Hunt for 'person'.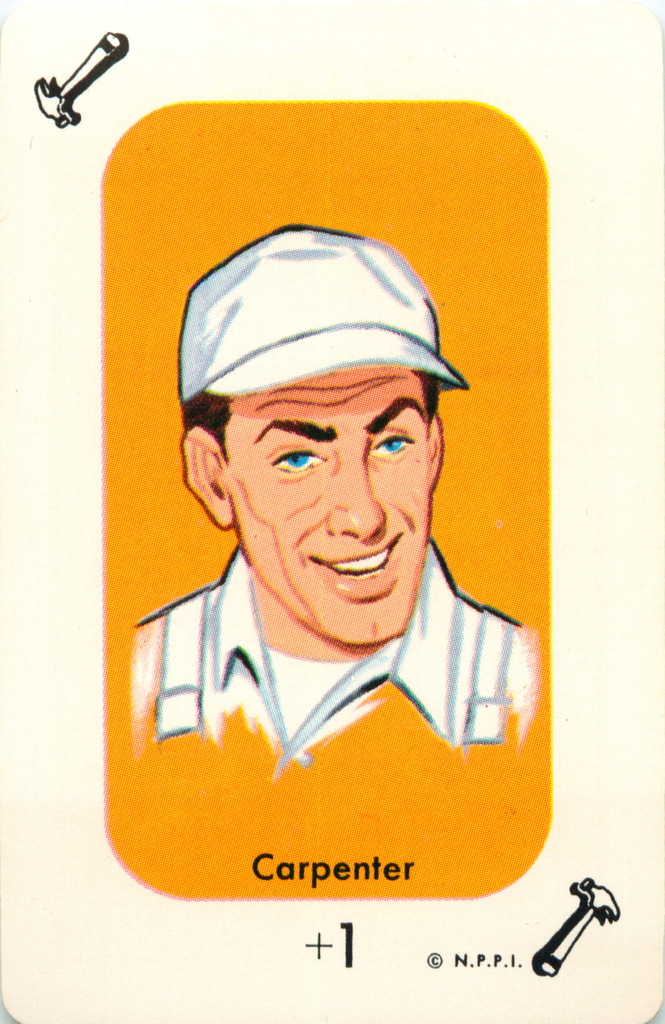
Hunted down at locate(117, 220, 559, 786).
